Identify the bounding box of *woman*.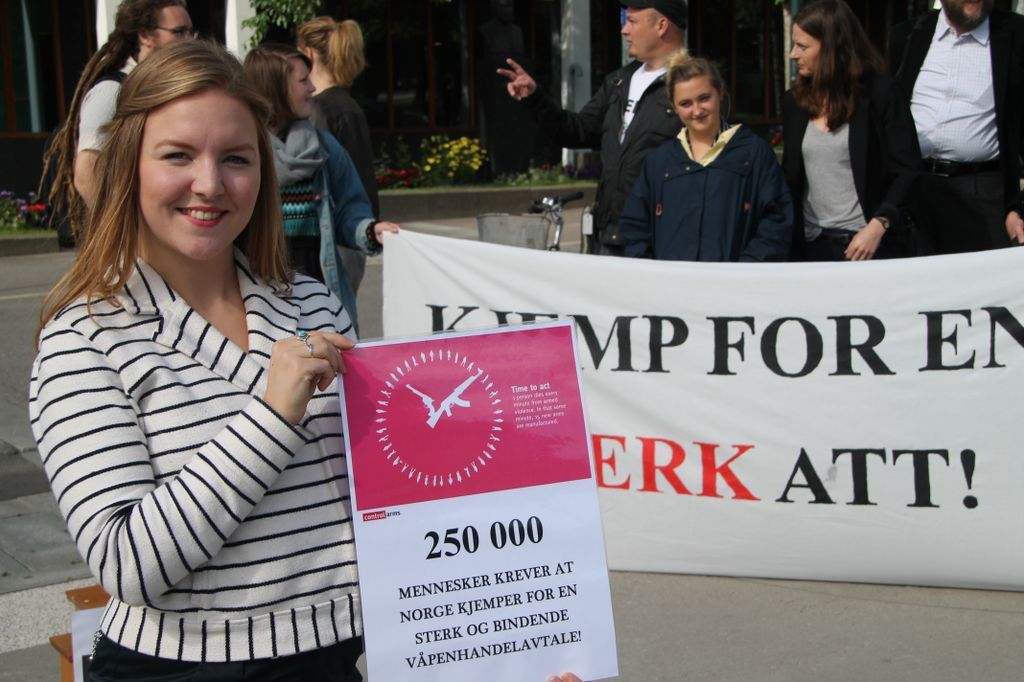
16/33/379/680.
